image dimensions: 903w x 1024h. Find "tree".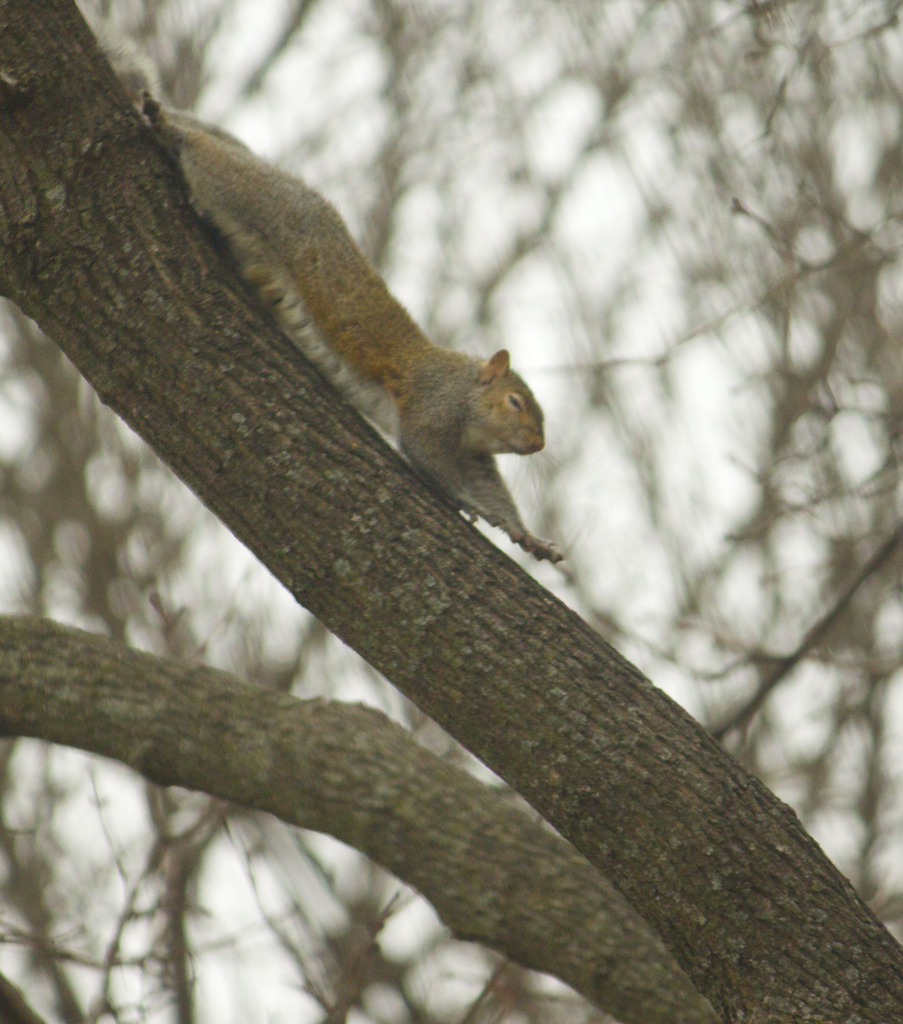
[0,0,902,1023].
